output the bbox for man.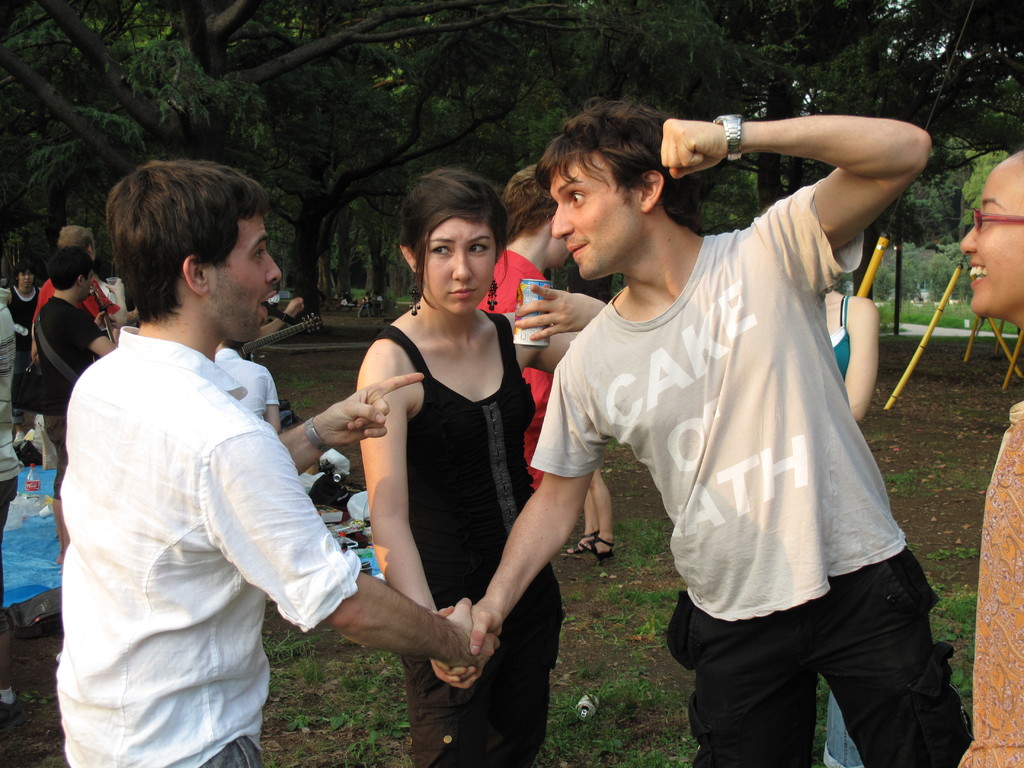
box=[56, 155, 499, 767].
